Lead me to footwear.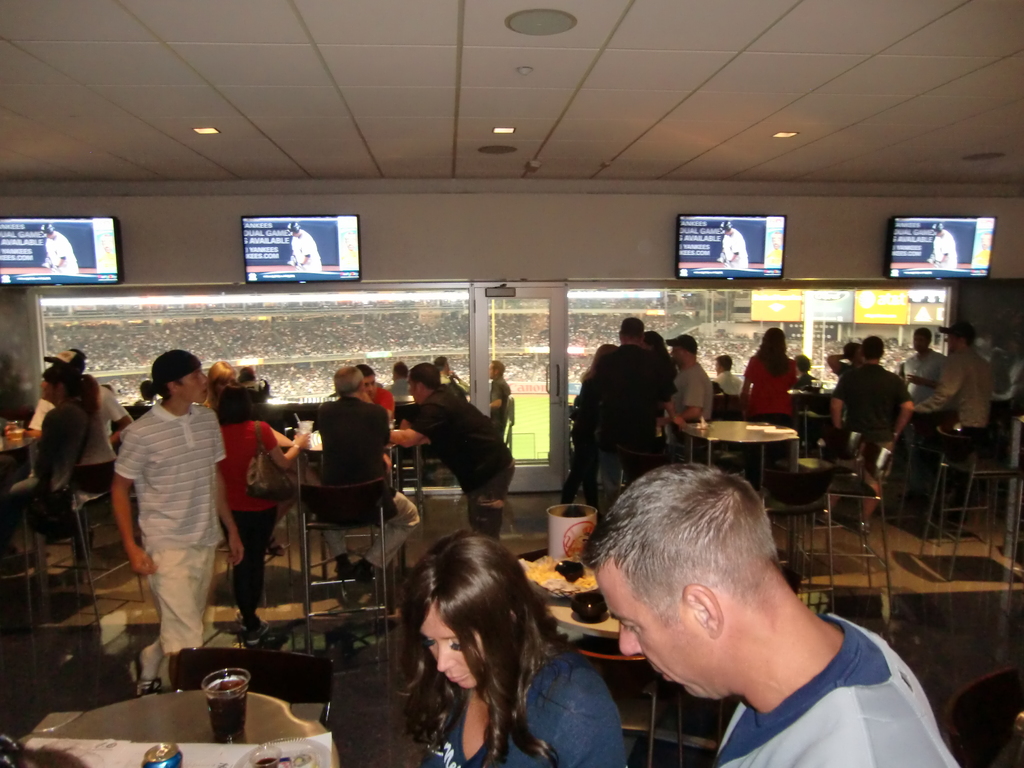
Lead to x1=126 y1=646 x2=163 y2=695.
